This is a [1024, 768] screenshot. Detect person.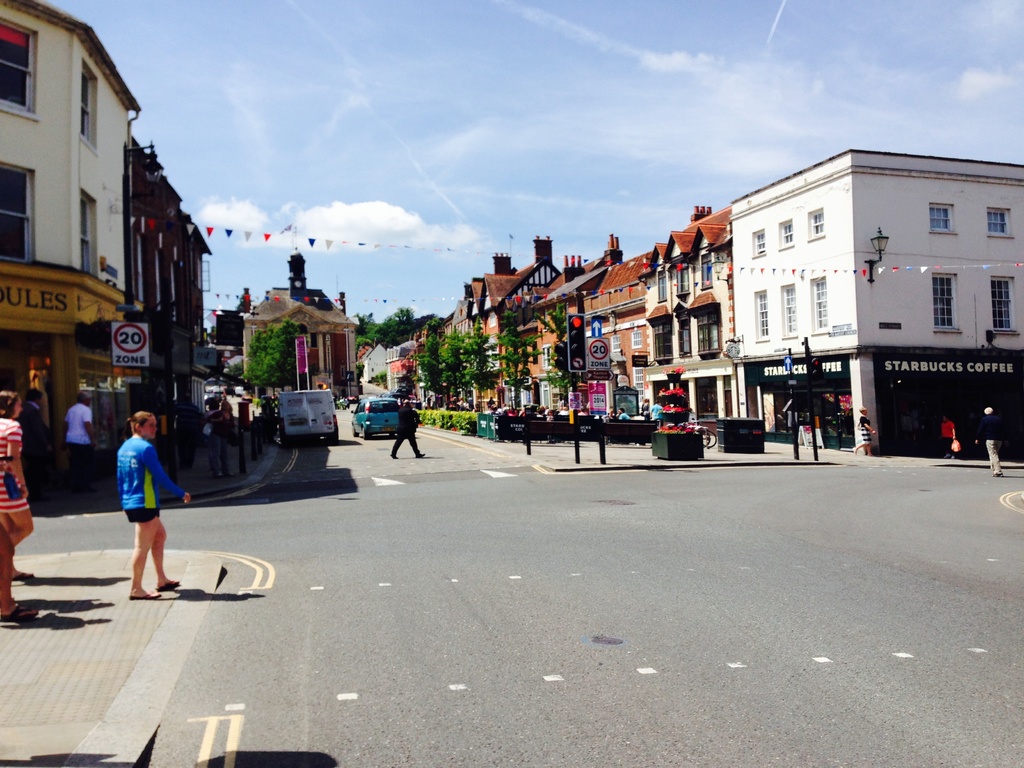
box(16, 383, 49, 496).
